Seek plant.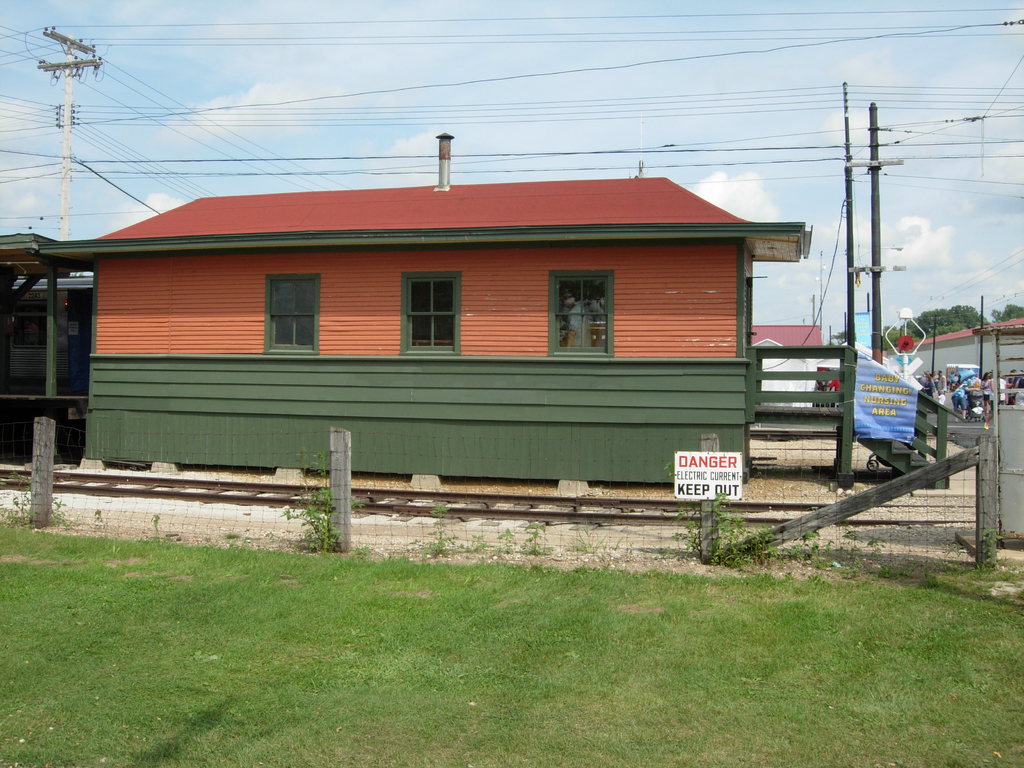
[287, 470, 348, 575].
